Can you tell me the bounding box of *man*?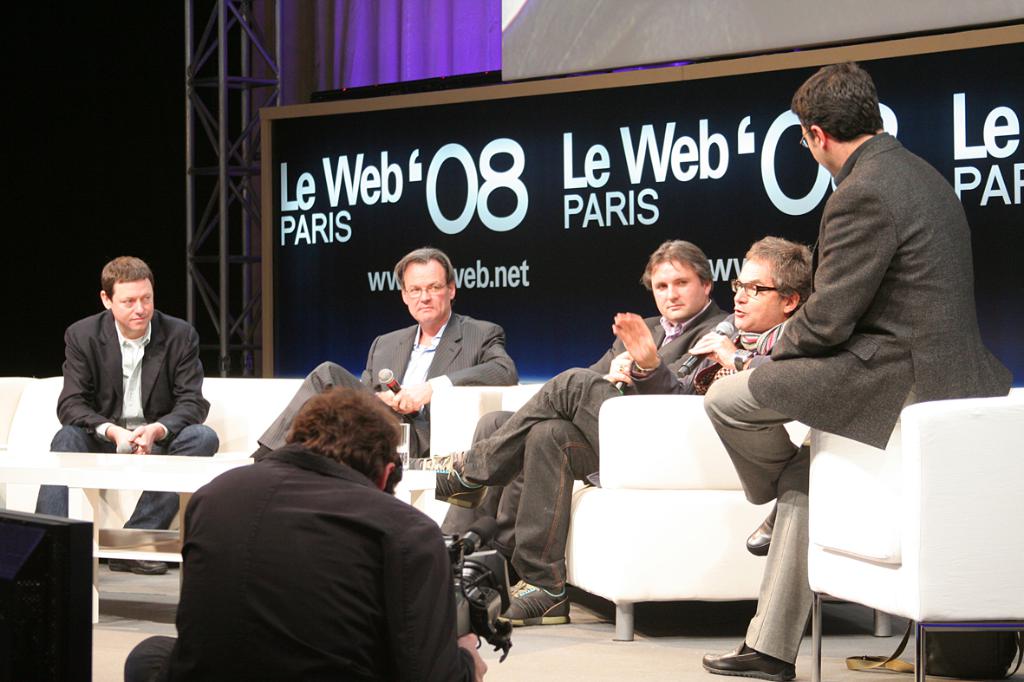
[left=440, top=244, right=728, bottom=560].
